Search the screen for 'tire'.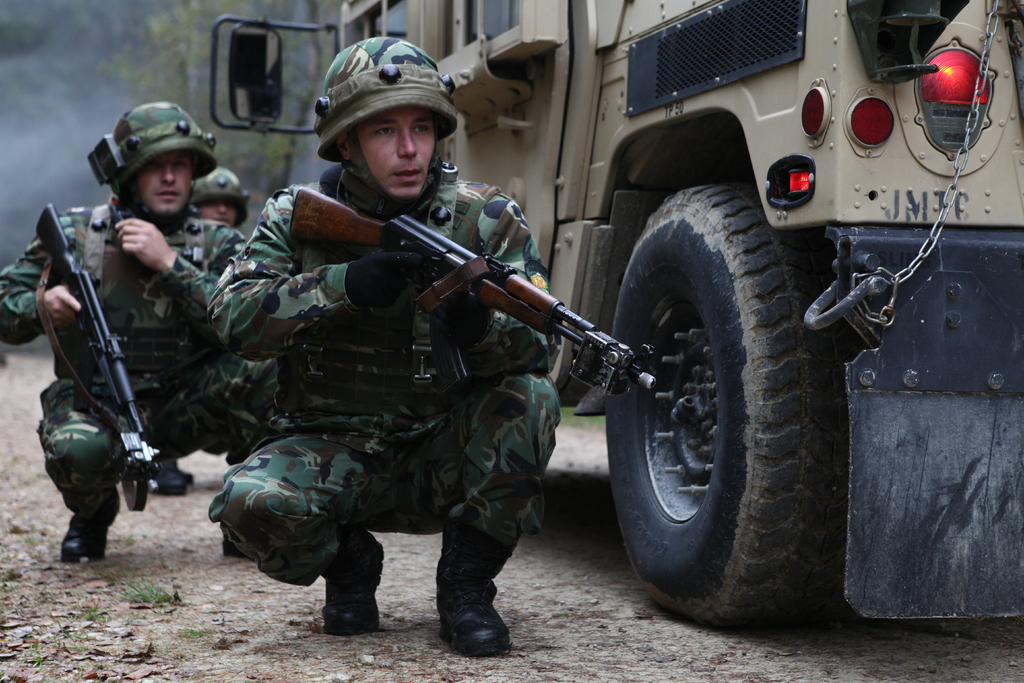
Found at box=[604, 183, 845, 618].
